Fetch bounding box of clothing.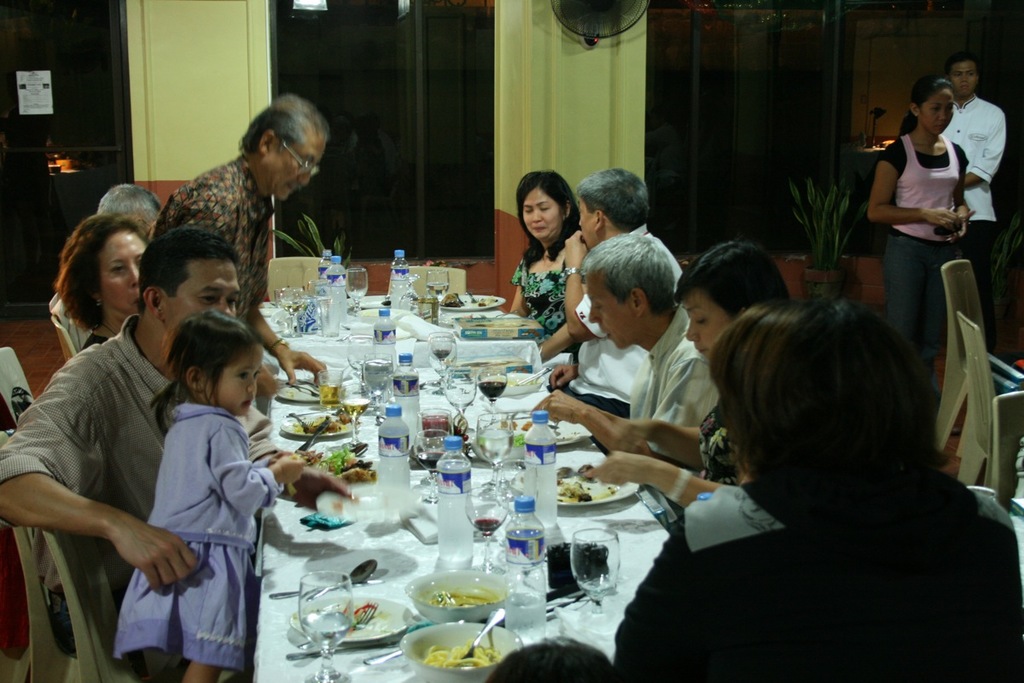
Bbox: bbox=(152, 149, 274, 332).
